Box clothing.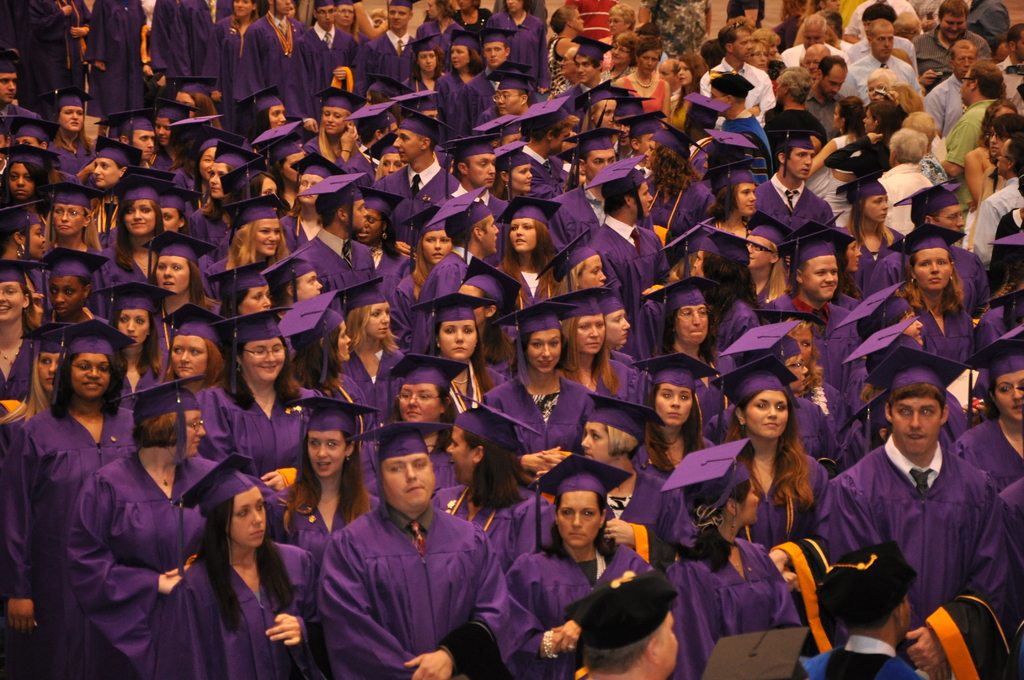
<bbox>307, 133, 373, 177</bbox>.
